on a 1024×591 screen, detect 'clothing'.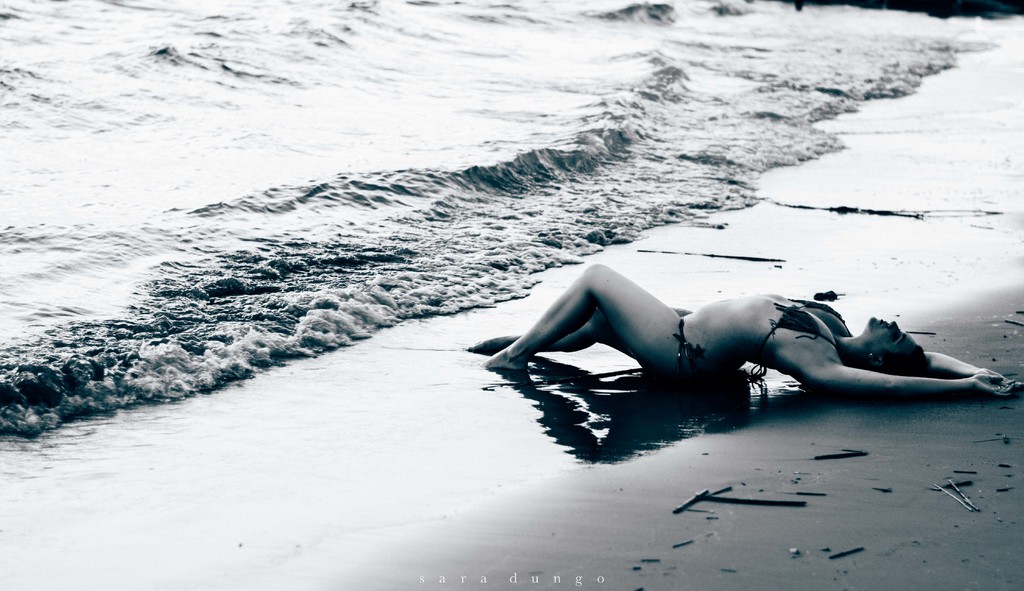
bbox(760, 293, 848, 372).
